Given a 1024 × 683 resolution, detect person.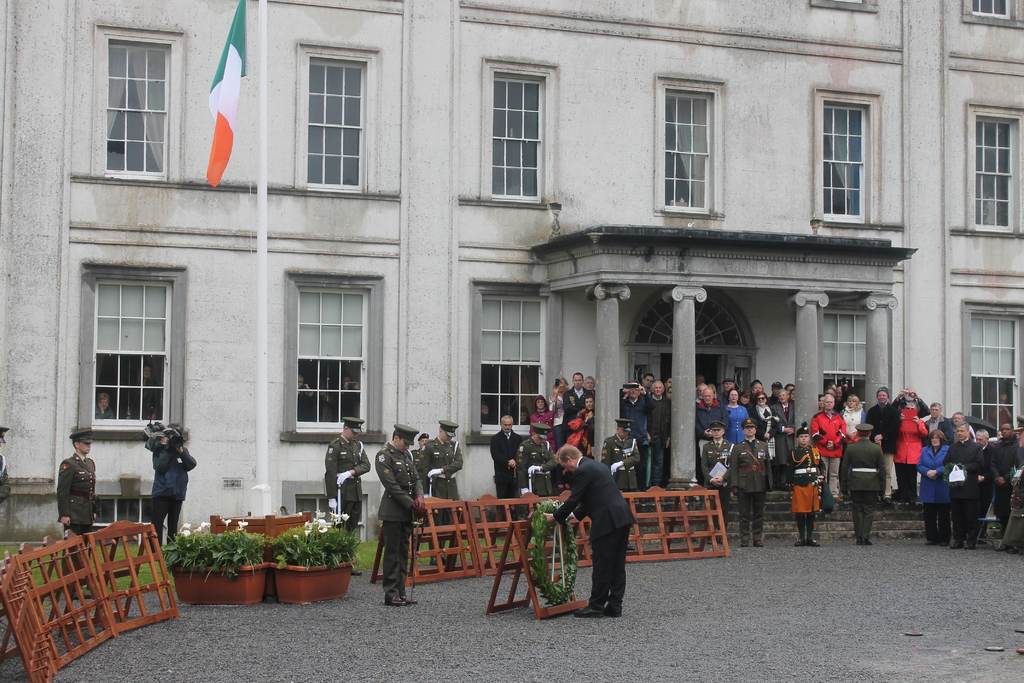
410:434:430:466.
